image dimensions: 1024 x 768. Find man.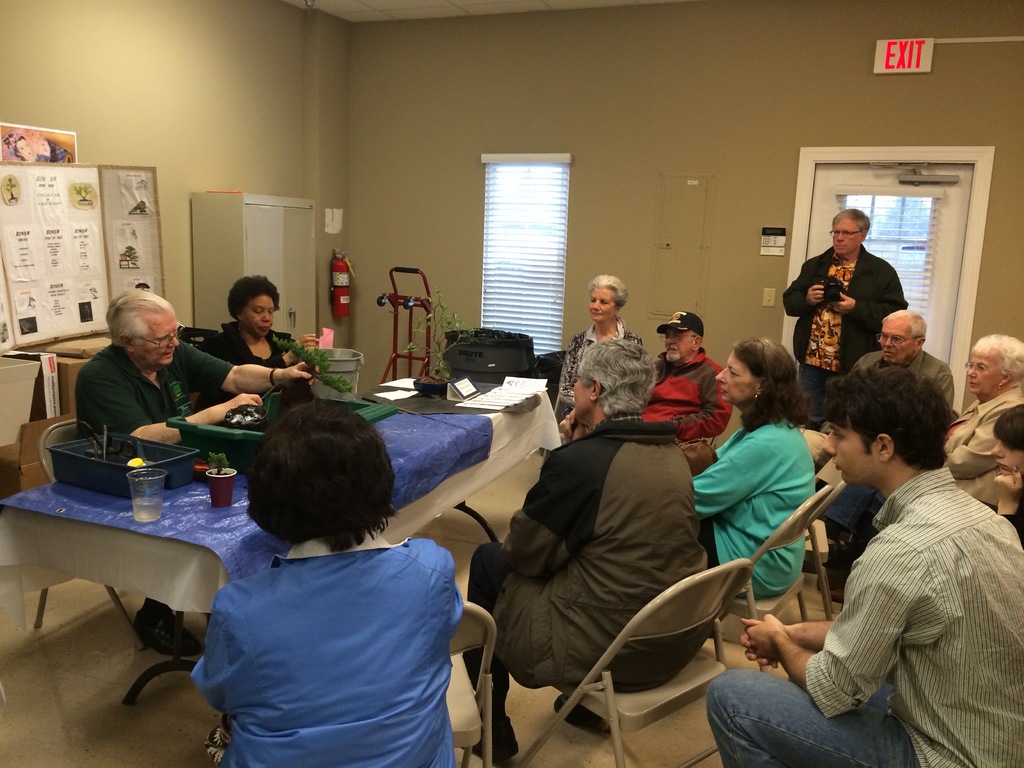
800/216/920/383.
